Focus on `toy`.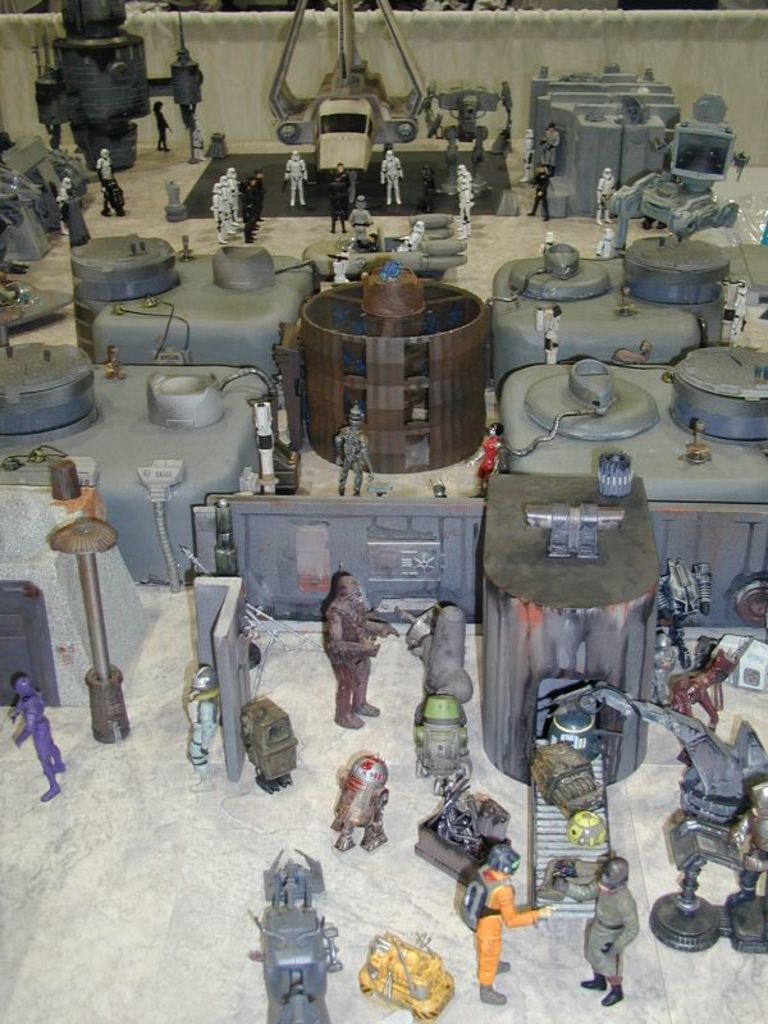
Focused at locate(468, 421, 504, 498).
